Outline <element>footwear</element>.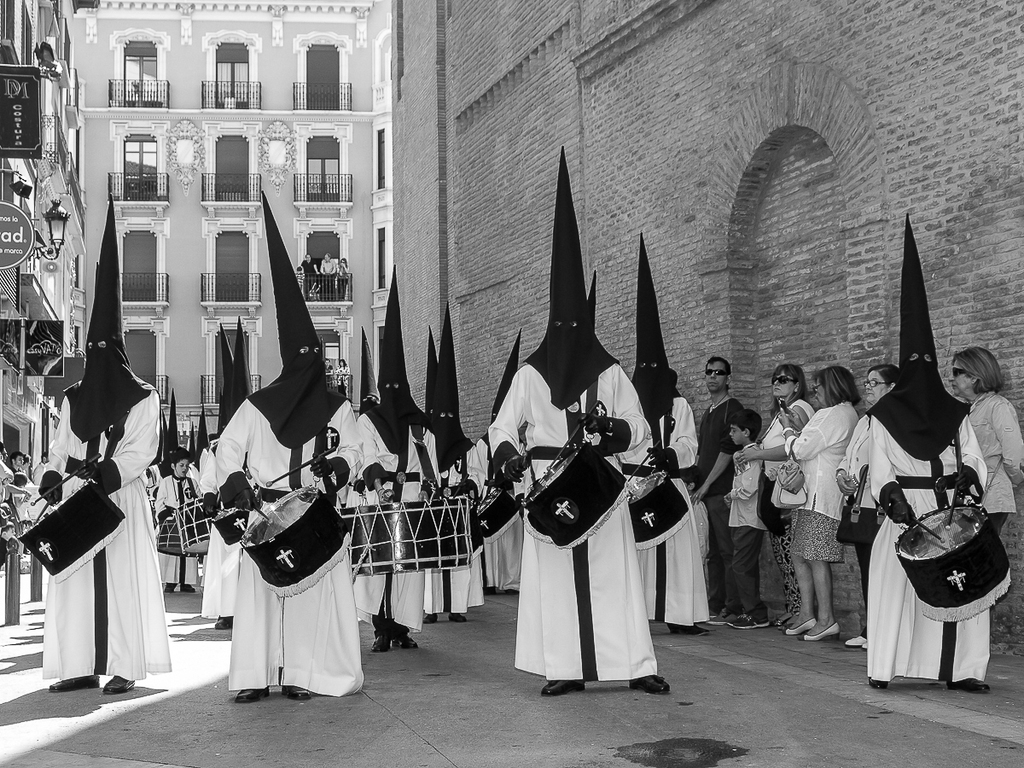
Outline: [669,625,709,636].
